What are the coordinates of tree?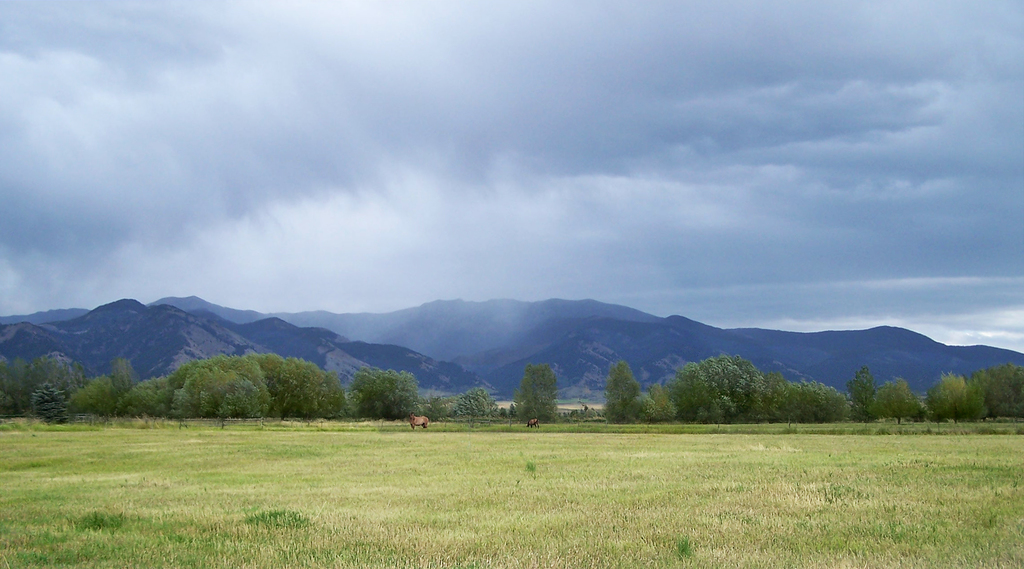
select_region(844, 371, 876, 414).
